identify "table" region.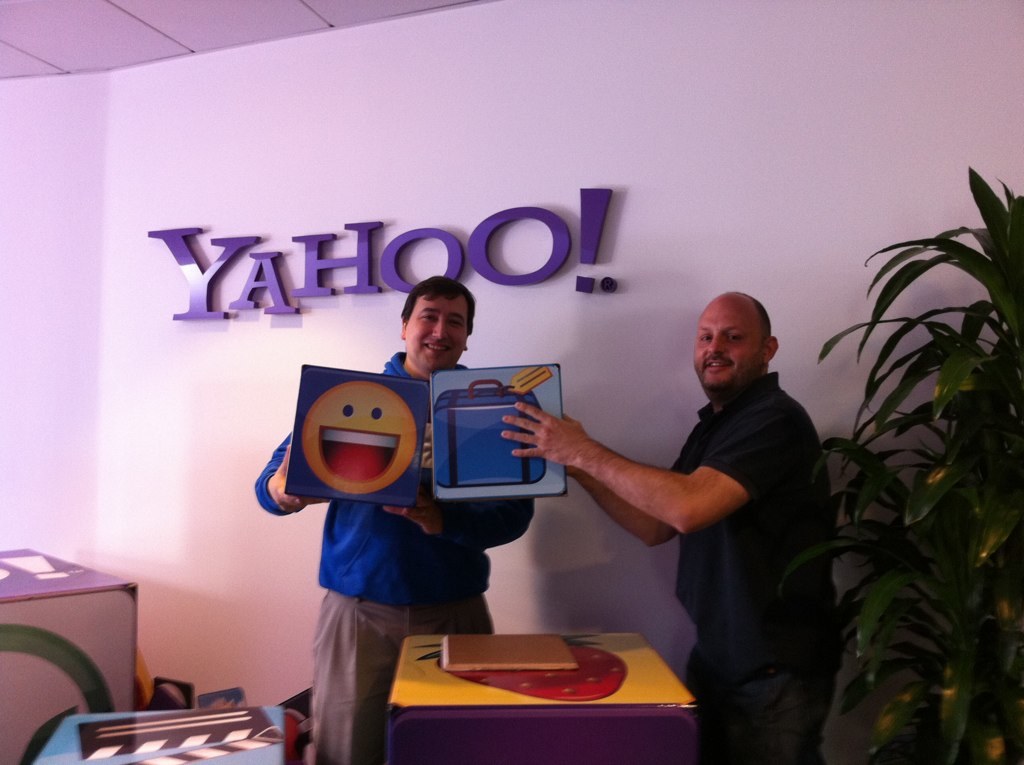
Region: 388,632,702,764.
